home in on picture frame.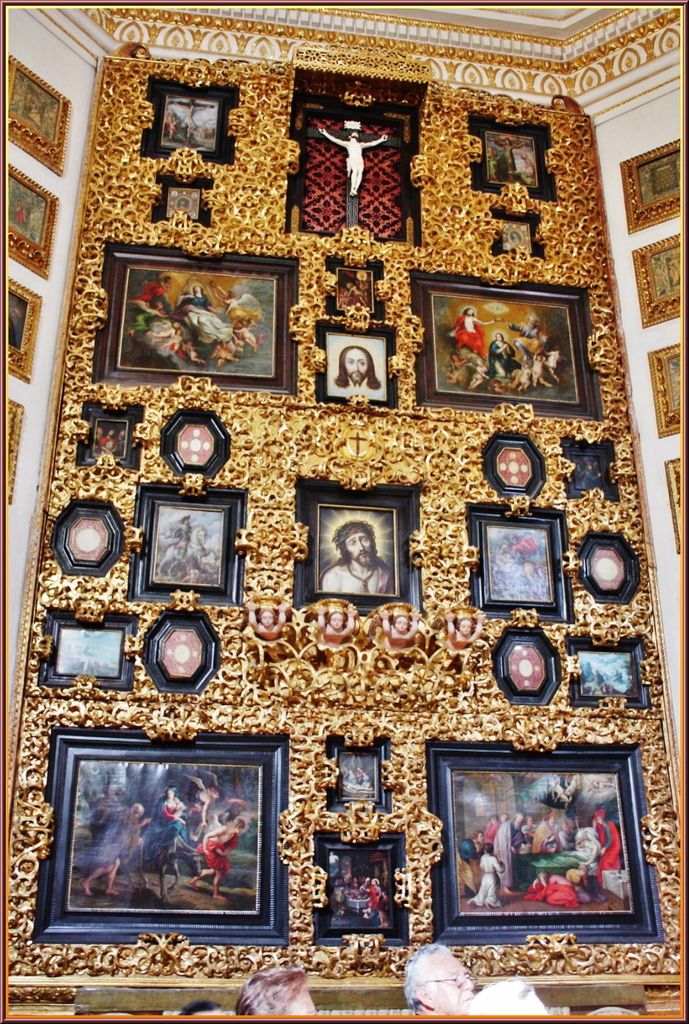
Homed in at crop(323, 735, 393, 812).
